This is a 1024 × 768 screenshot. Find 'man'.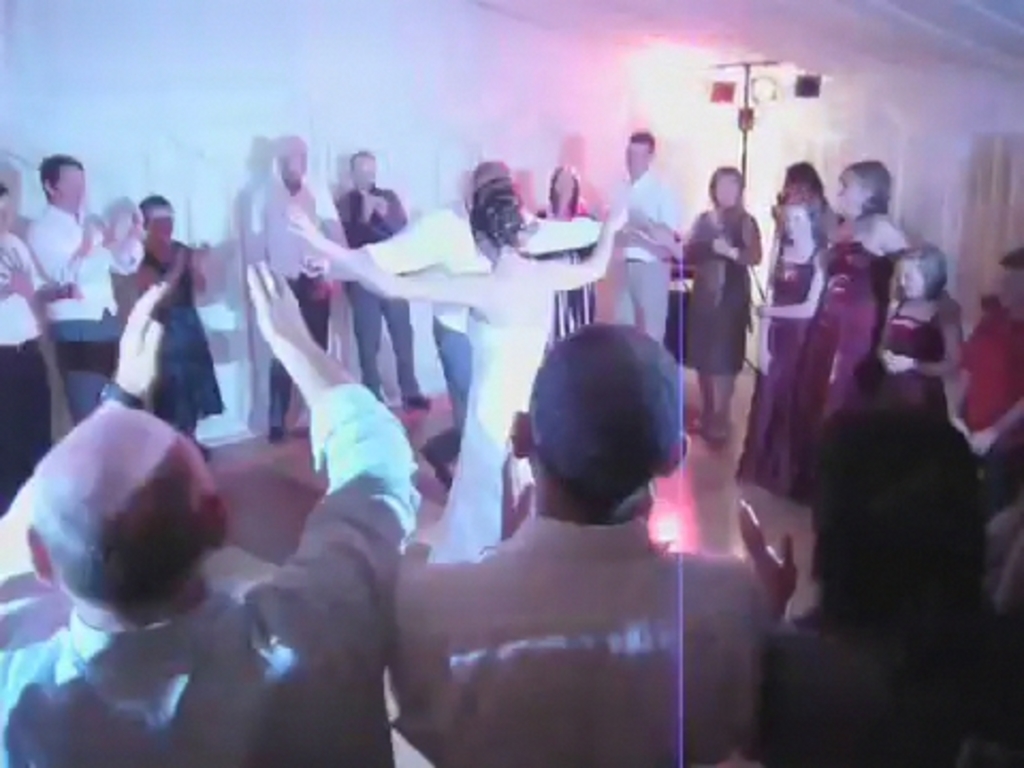
Bounding box: (left=0, top=260, right=422, bottom=766).
